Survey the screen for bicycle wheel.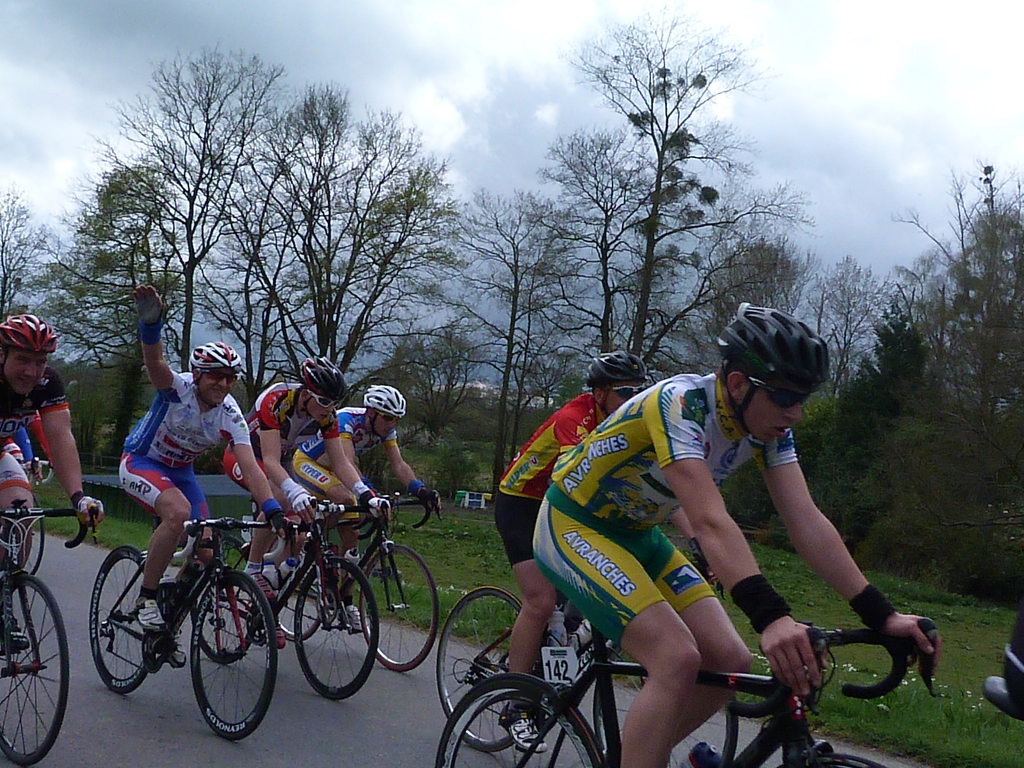
Survey found: 436, 585, 545, 757.
